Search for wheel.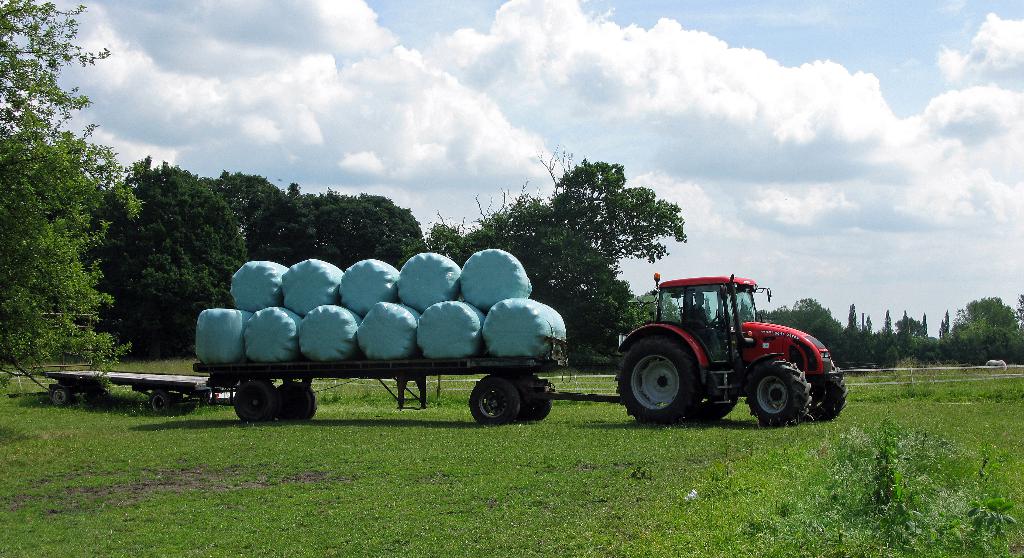
Found at left=278, top=385, right=310, bottom=421.
